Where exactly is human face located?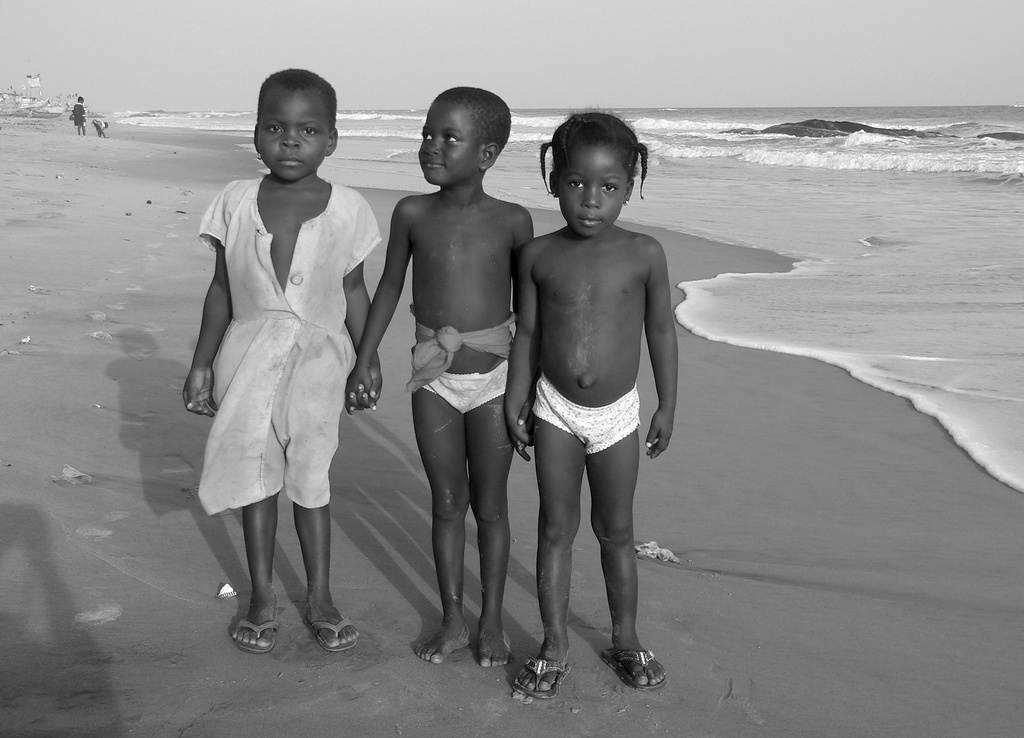
Its bounding box is bbox=(263, 93, 322, 179).
